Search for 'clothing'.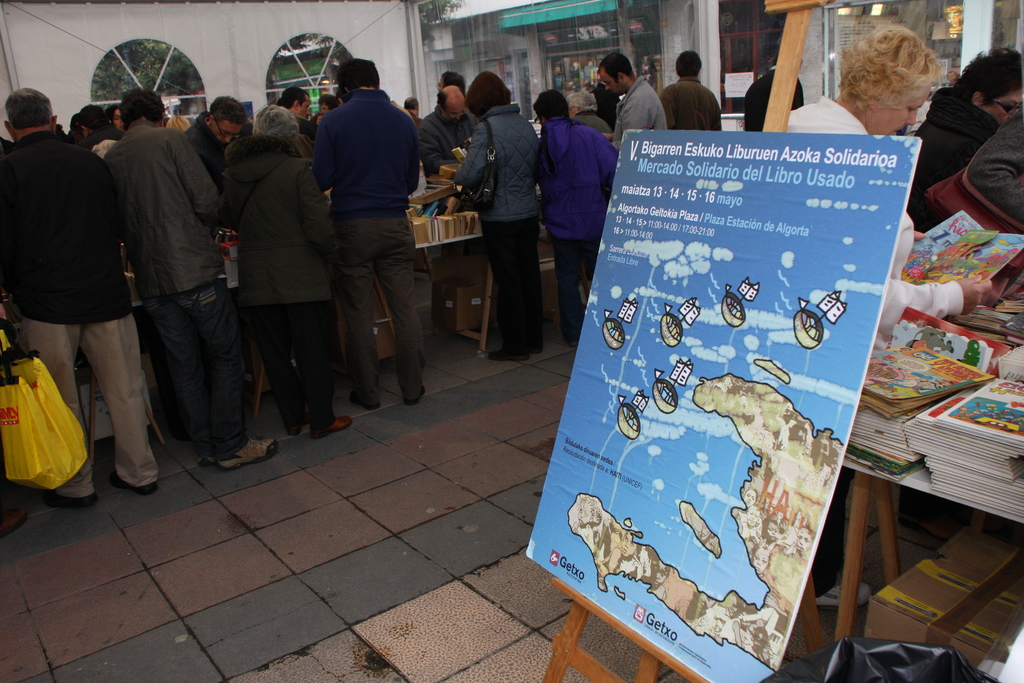
Found at (908,71,1007,235).
